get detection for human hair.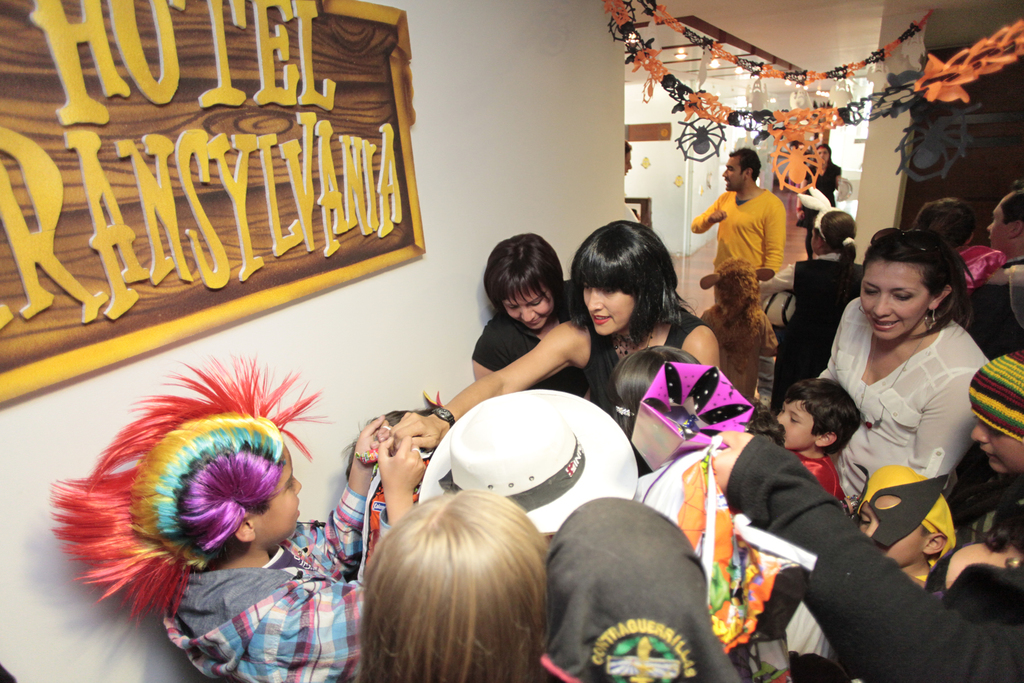
Detection: (left=780, top=370, right=863, bottom=456).
